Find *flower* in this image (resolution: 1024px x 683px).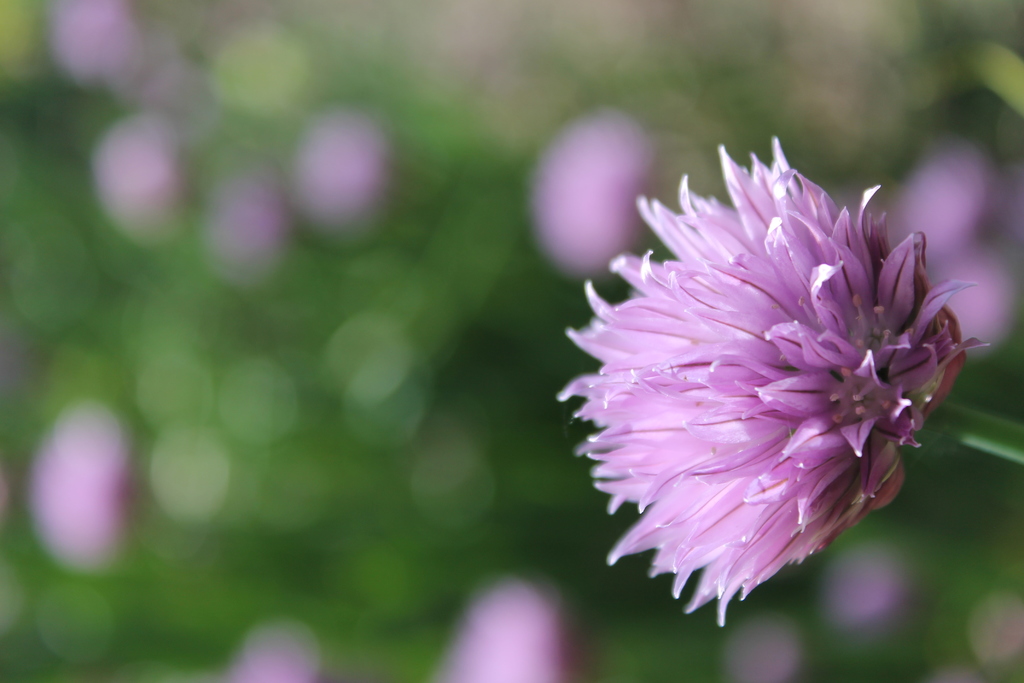
x1=516, y1=108, x2=675, y2=290.
